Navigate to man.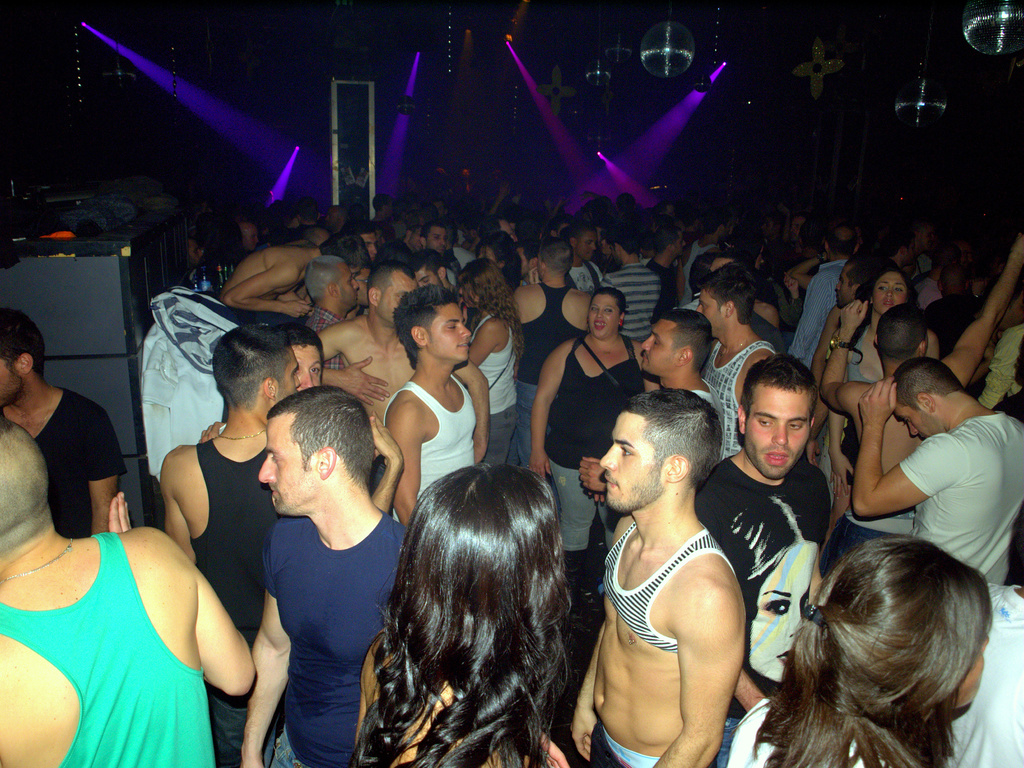
Navigation target: select_region(426, 222, 449, 252).
